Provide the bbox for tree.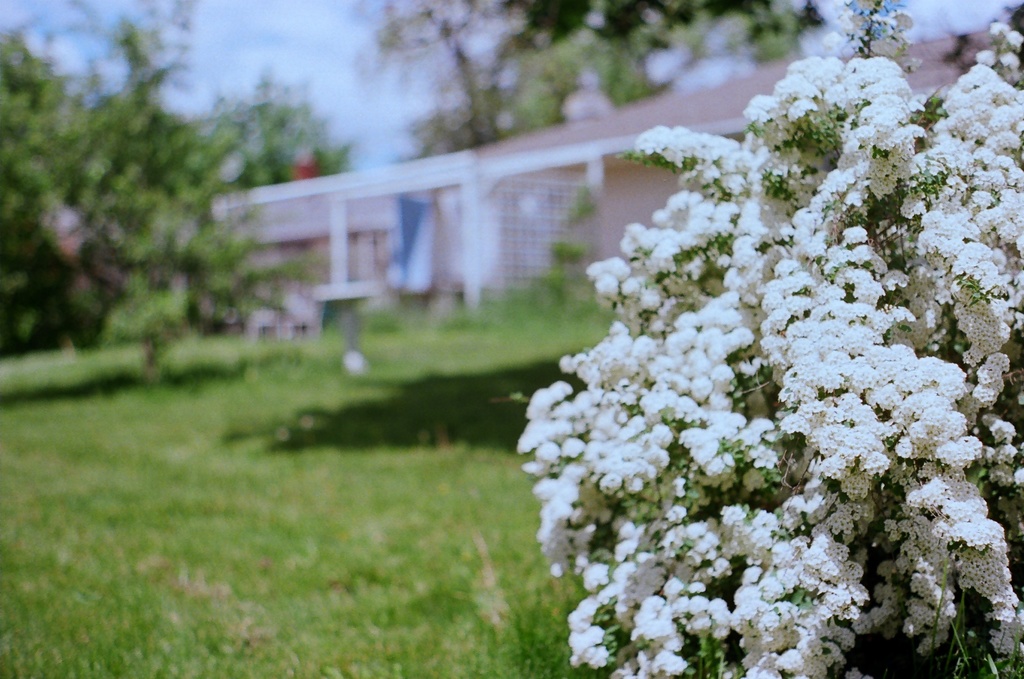
x1=0, y1=0, x2=360, y2=350.
